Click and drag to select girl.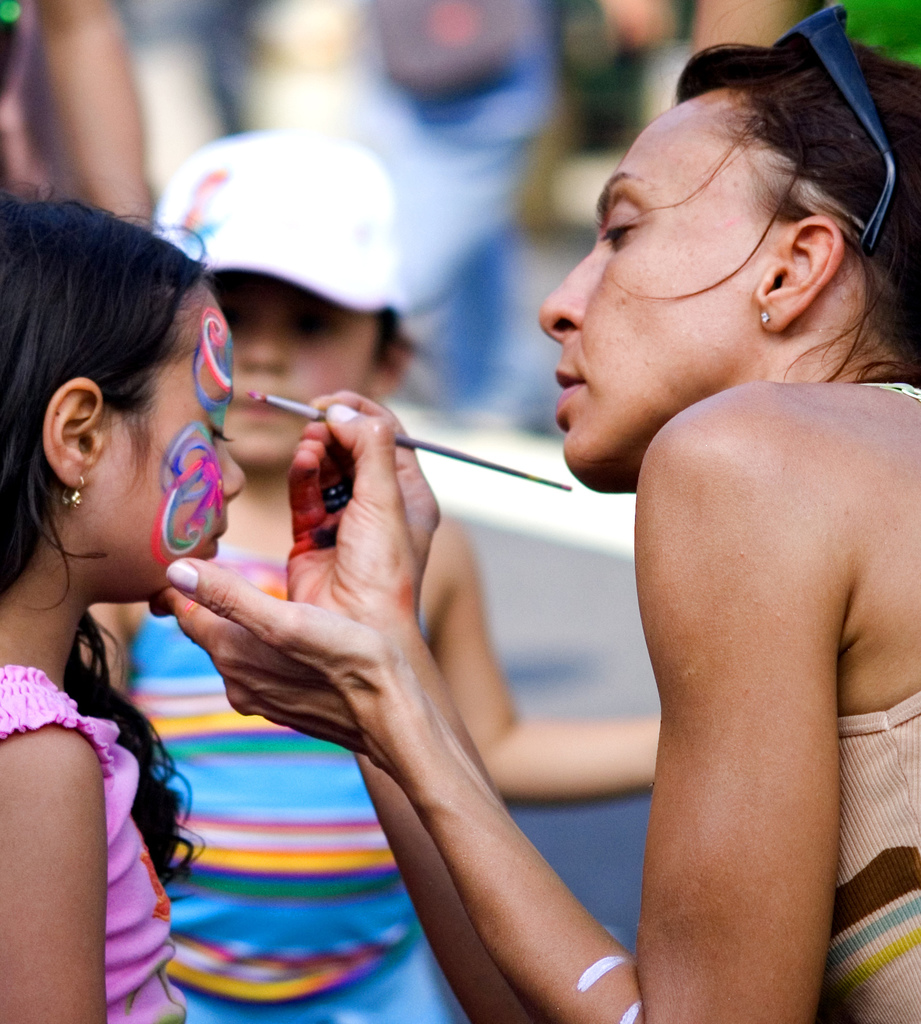
Selection: 0 182 248 1023.
